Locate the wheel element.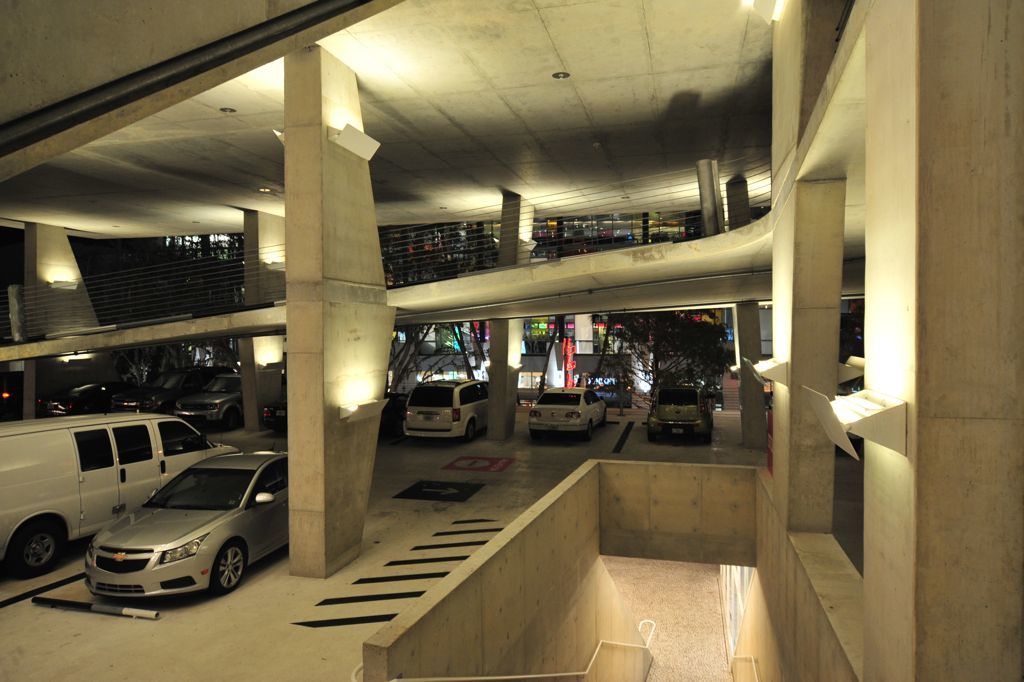
Element bbox: x1=466 y1=422 x2=477 y2=440.
